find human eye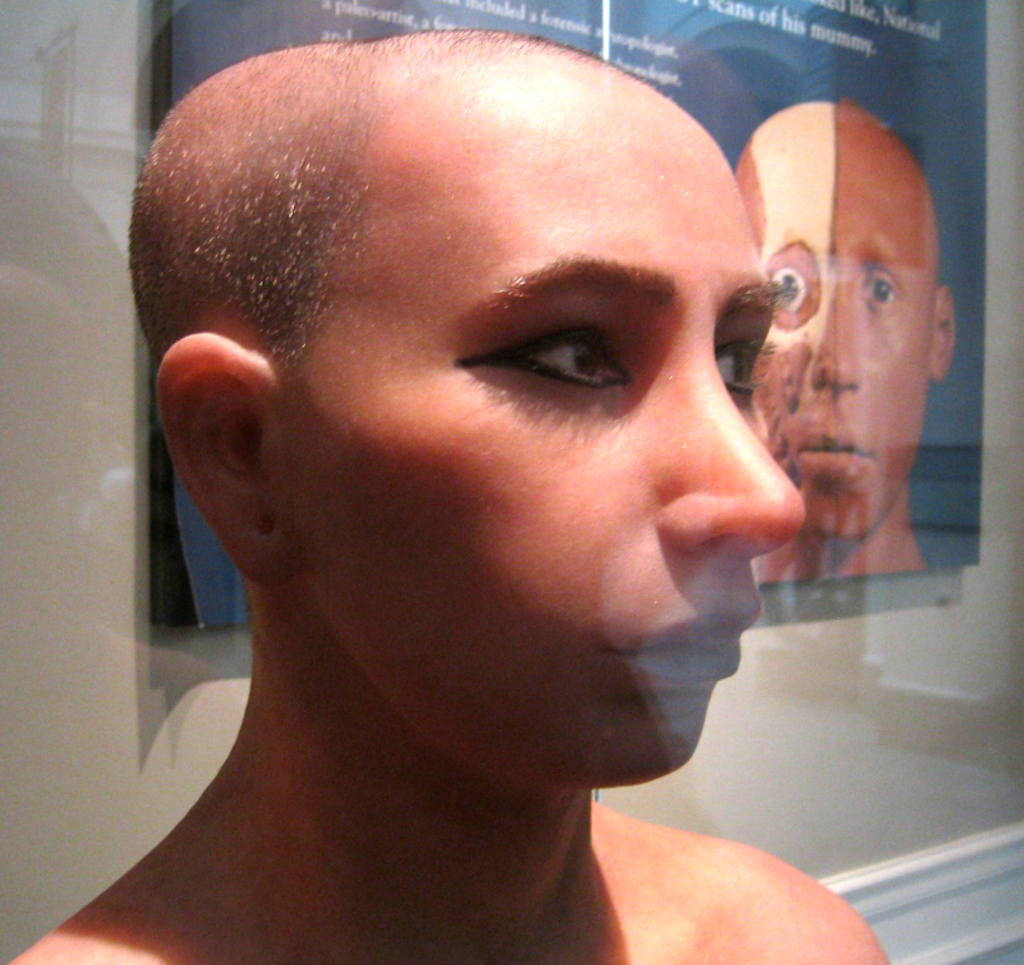
region(711, 334, 779, 405)
